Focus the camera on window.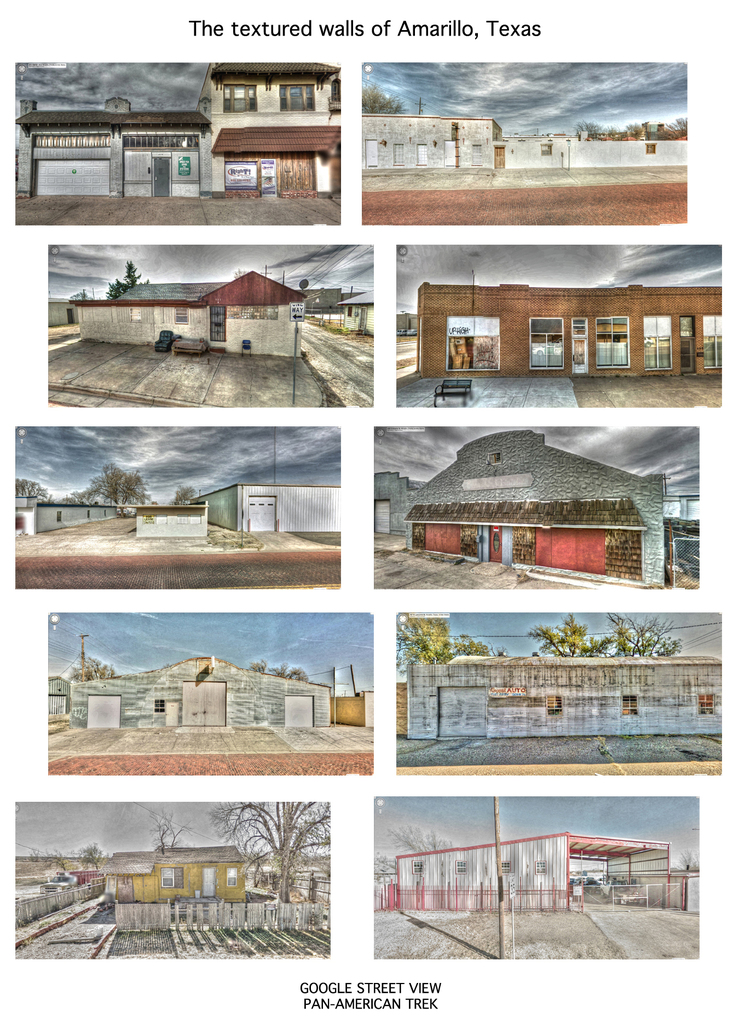
Focus region: pyautogui.locateOnScreen(85, 508, 92, 520).
